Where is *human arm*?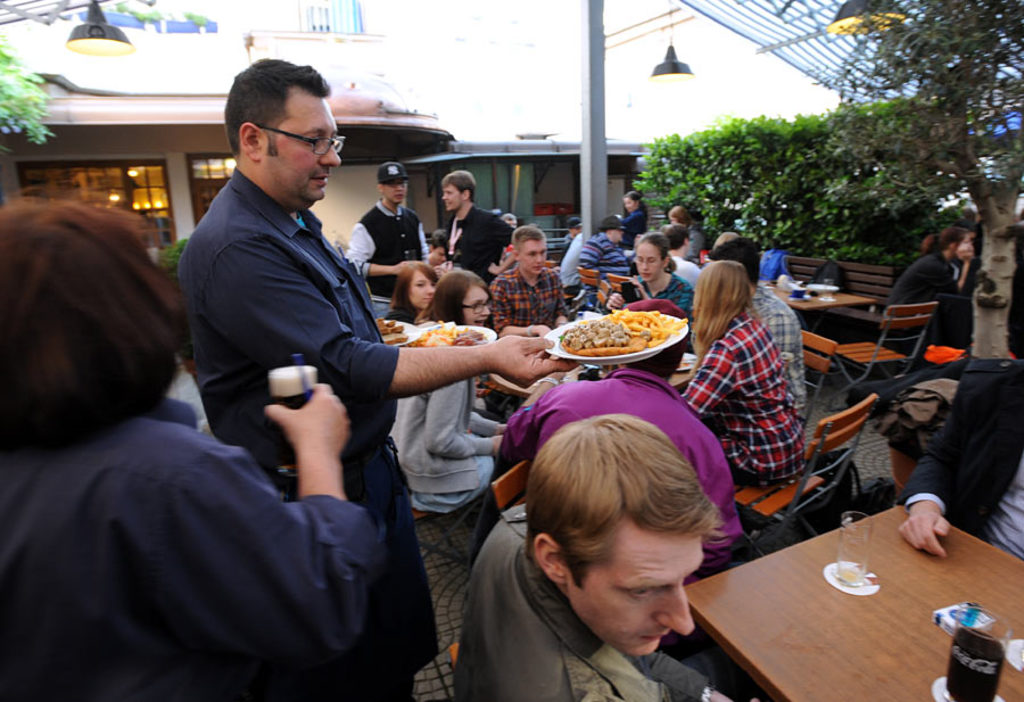
pyautogui.locateOnScreen(556, 287, 565, 327).
